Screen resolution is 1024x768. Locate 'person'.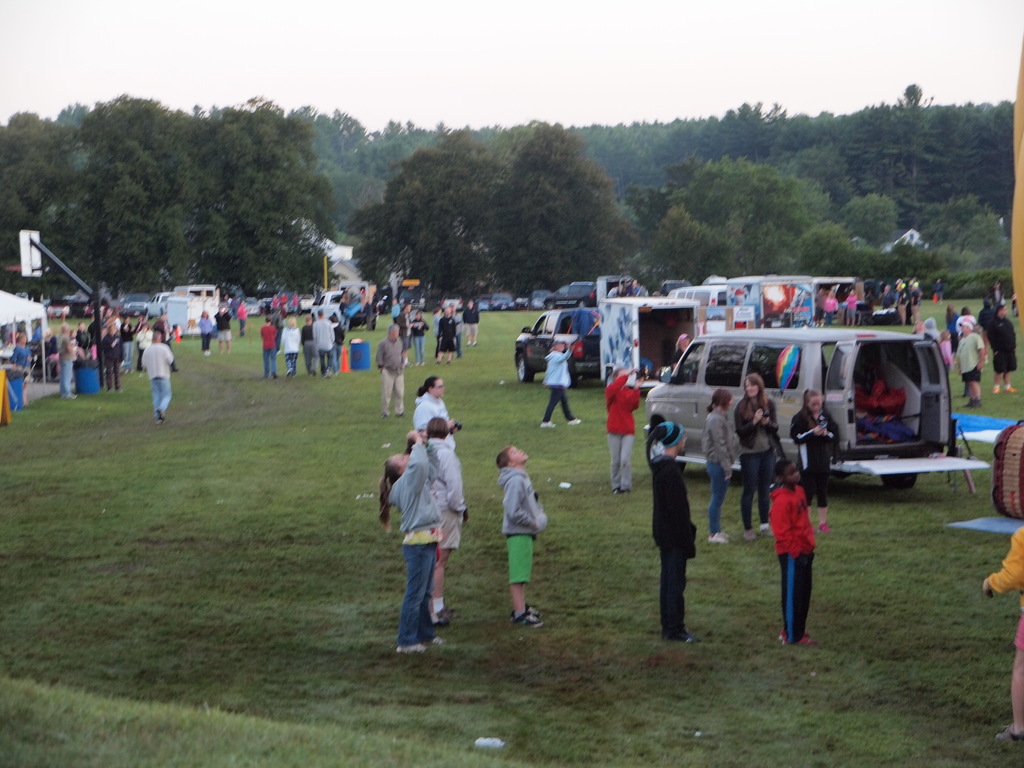
x1=424 y1=415 x2=471 y2=635.
